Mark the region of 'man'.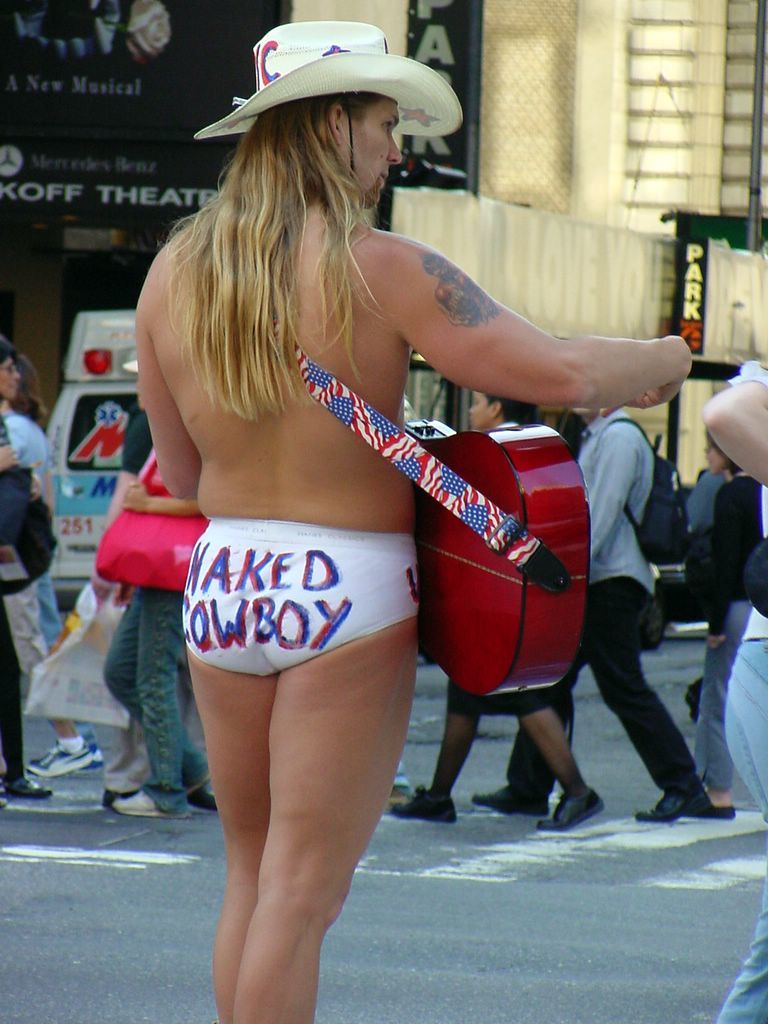
Region: {"left": 474, "top": 412, "right": 699, "bottom": 823}.
